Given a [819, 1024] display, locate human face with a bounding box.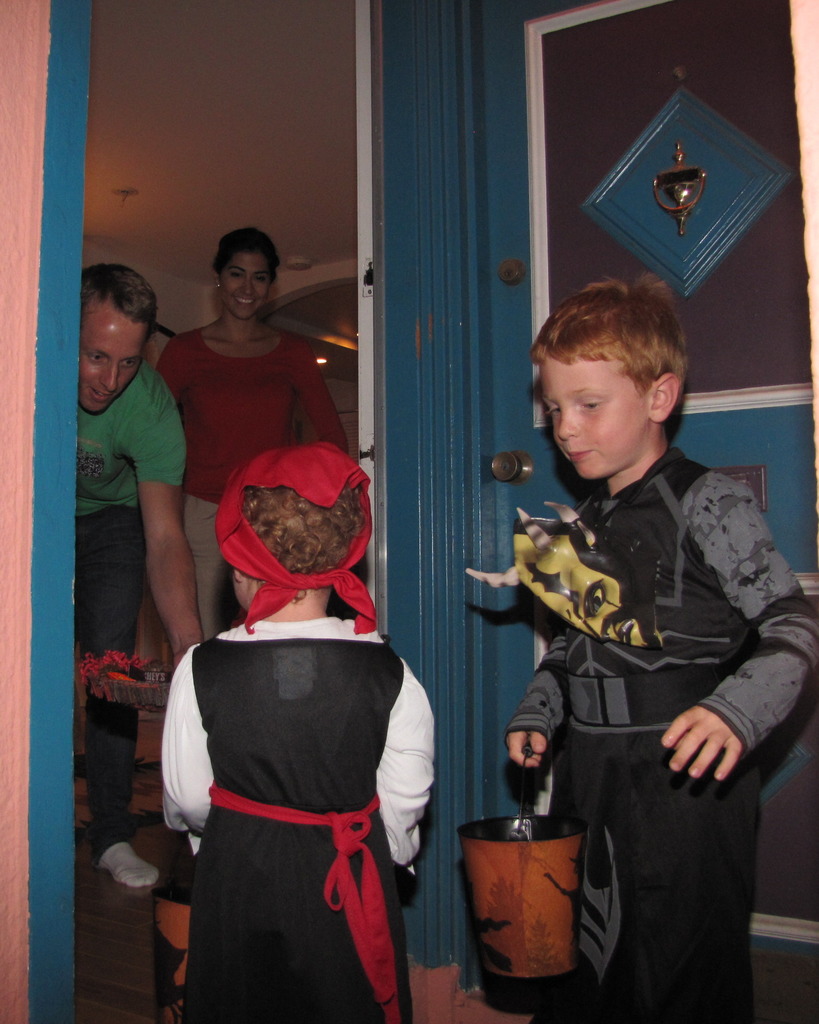
Located: <region>536, 356, 654, 481</region>.
